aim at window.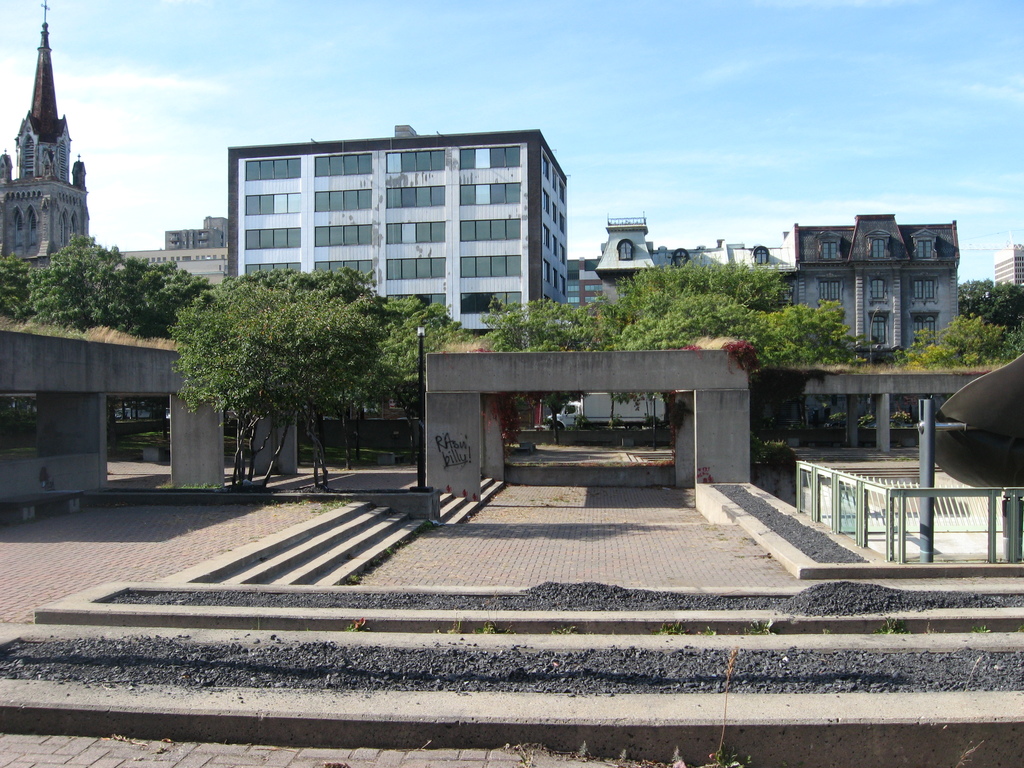
Aimed at locate(454, 288, 518, 320).
